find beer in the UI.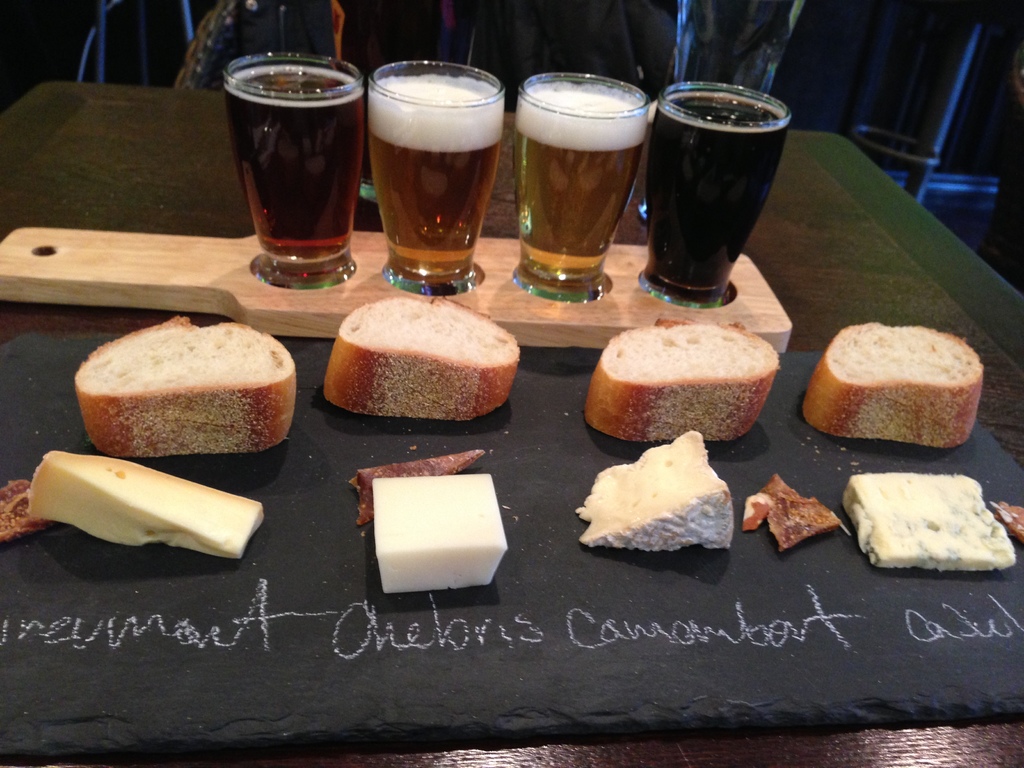
UI element at 514, 87, 646, 294.
